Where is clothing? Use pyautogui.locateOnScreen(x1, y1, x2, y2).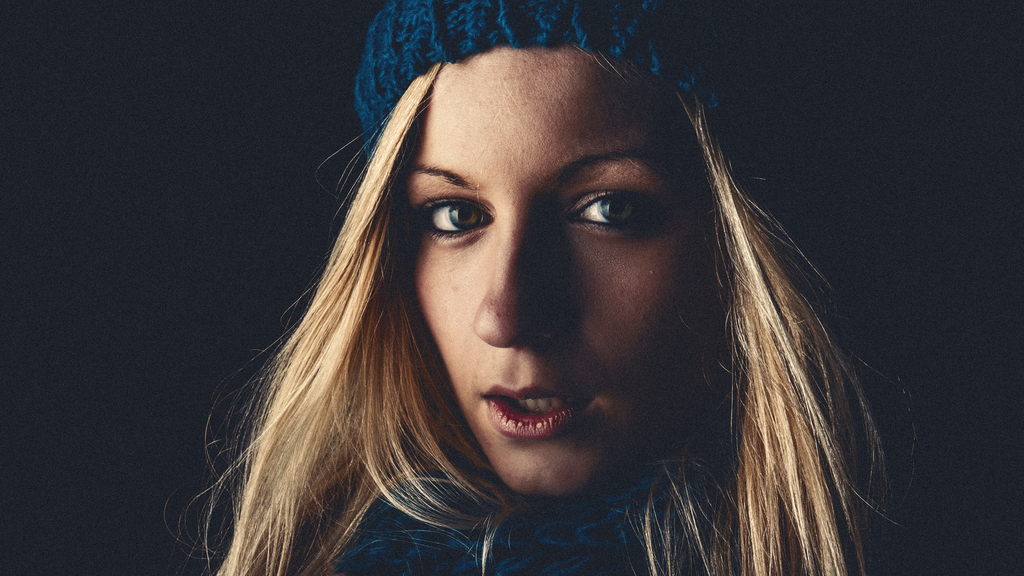
pyautogui.locateOnScreen(292, 456, 751, 575).
